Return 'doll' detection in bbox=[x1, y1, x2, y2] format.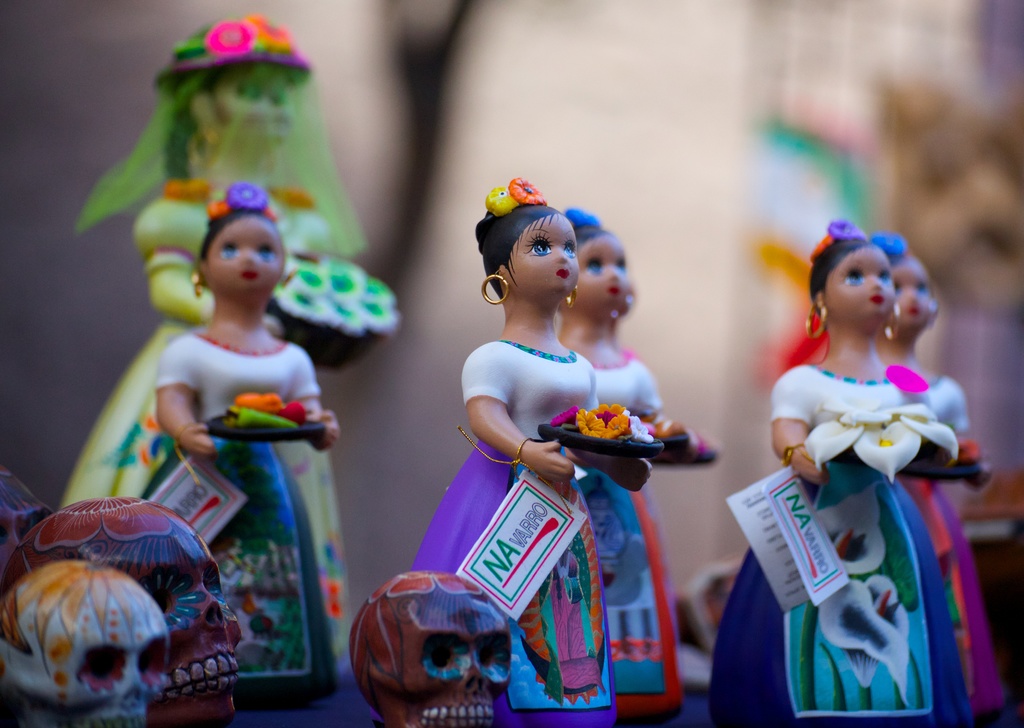
bbox=[556, 219, 712, 725].
